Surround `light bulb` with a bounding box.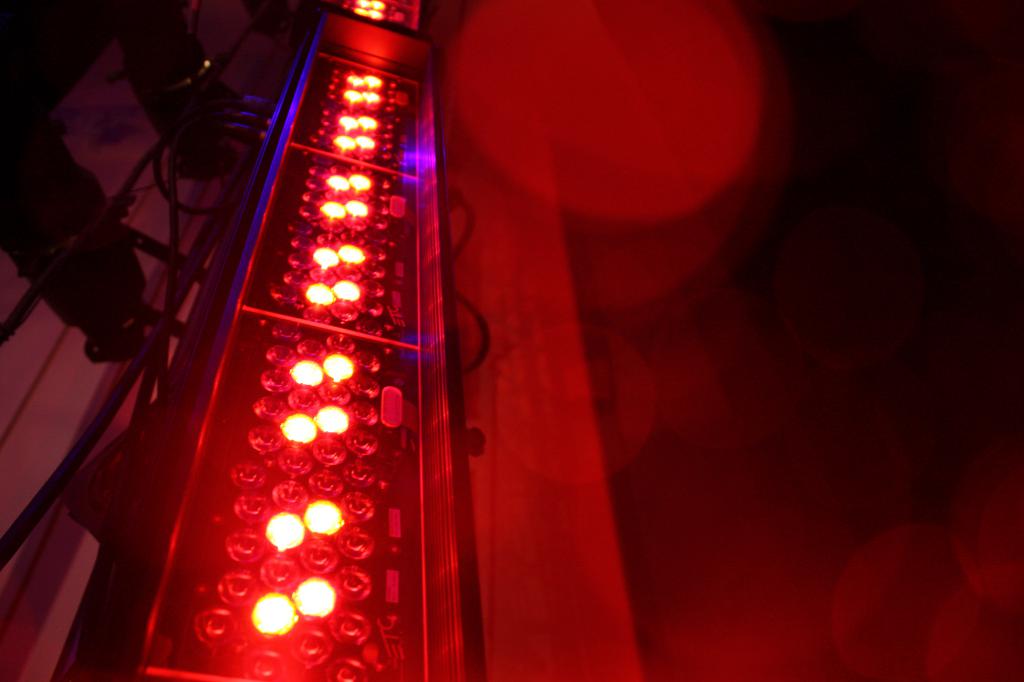
<box>286,388,324,416</box>.
